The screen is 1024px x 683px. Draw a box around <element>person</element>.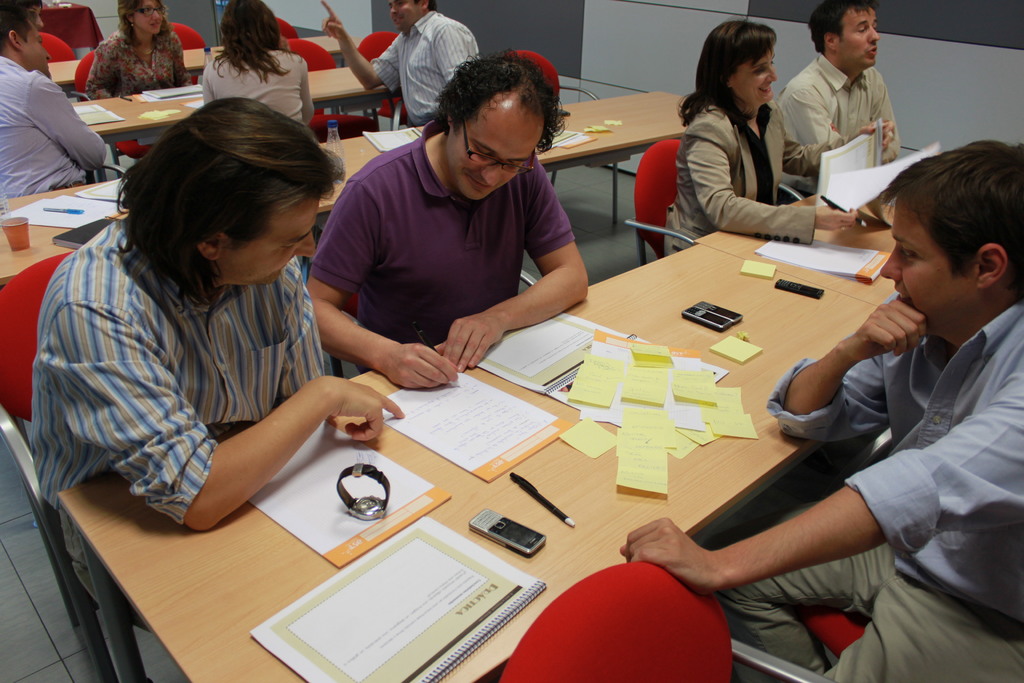
detection(89, 0, 184, 90).
